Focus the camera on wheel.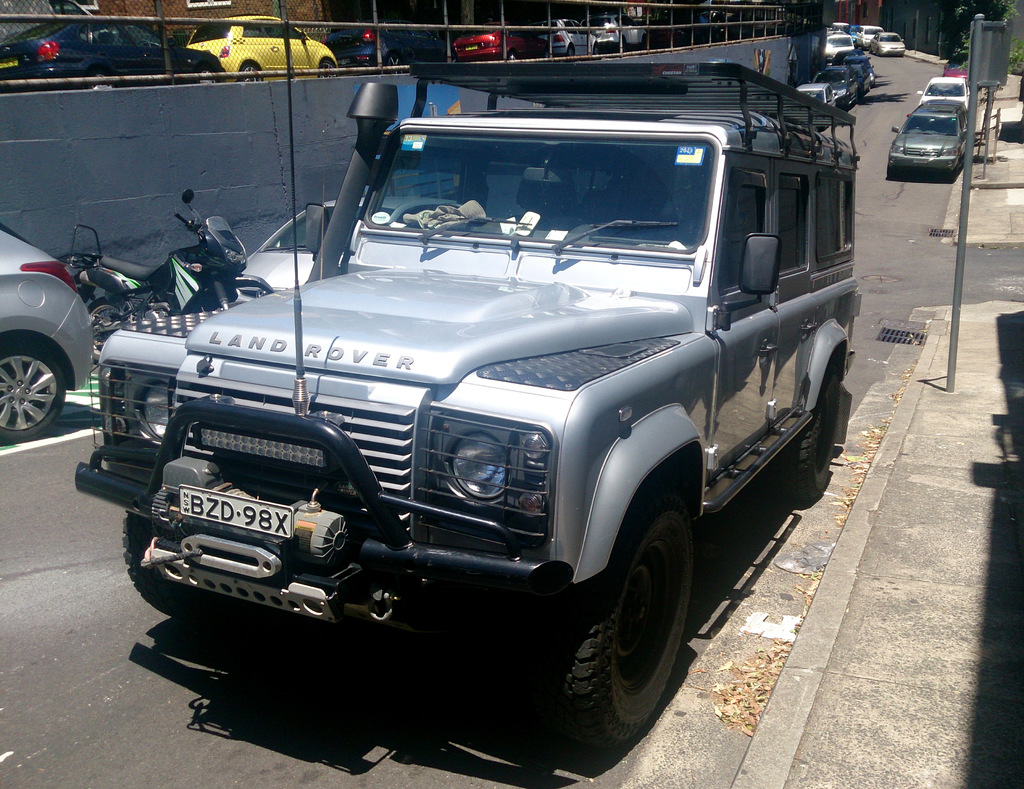
Focus region: l=866, t=45, r=874, b=54.
